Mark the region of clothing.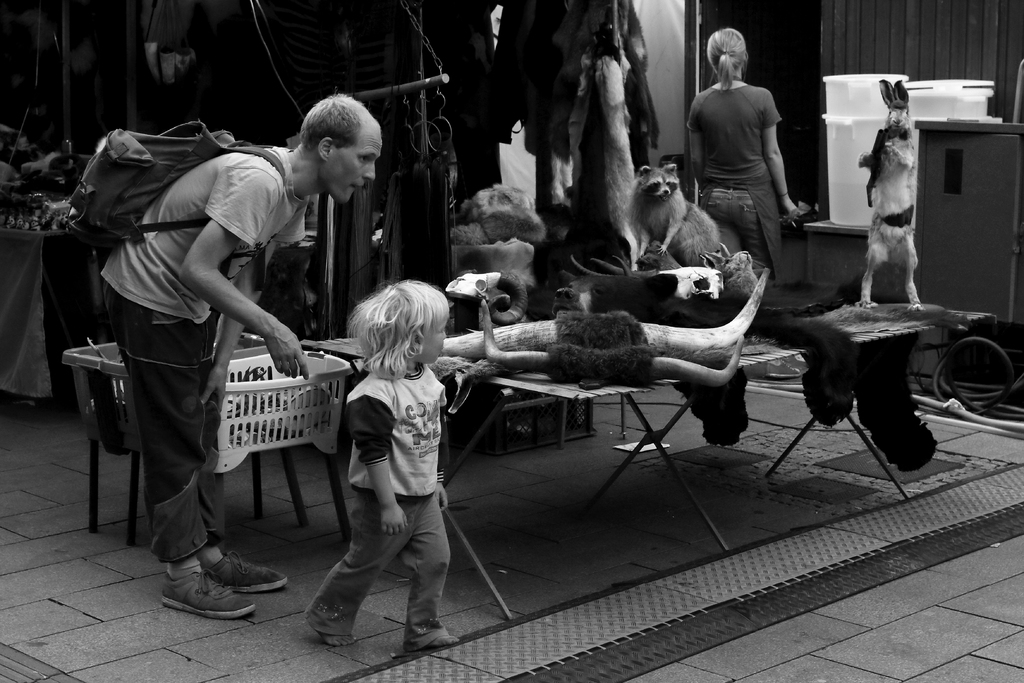
Region: <region>307, 364, 451, 650</region>.
